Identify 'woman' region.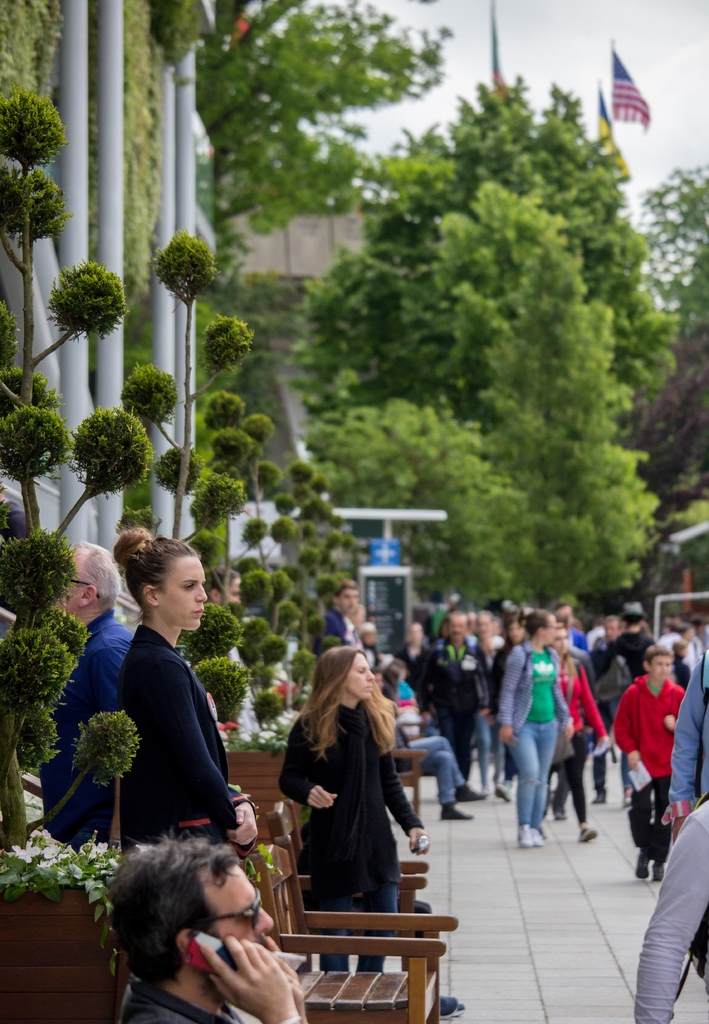
Region: left=494, top=610, right=576, bottom=848.
